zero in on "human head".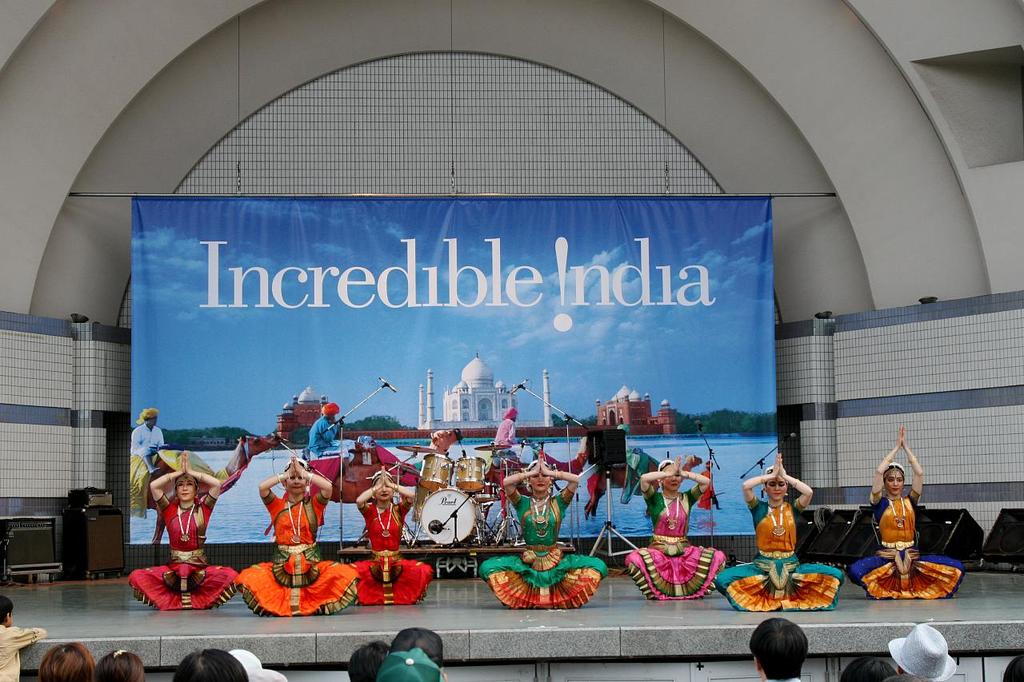
Zeroed in: select_region(376, 649, 447, 681).
